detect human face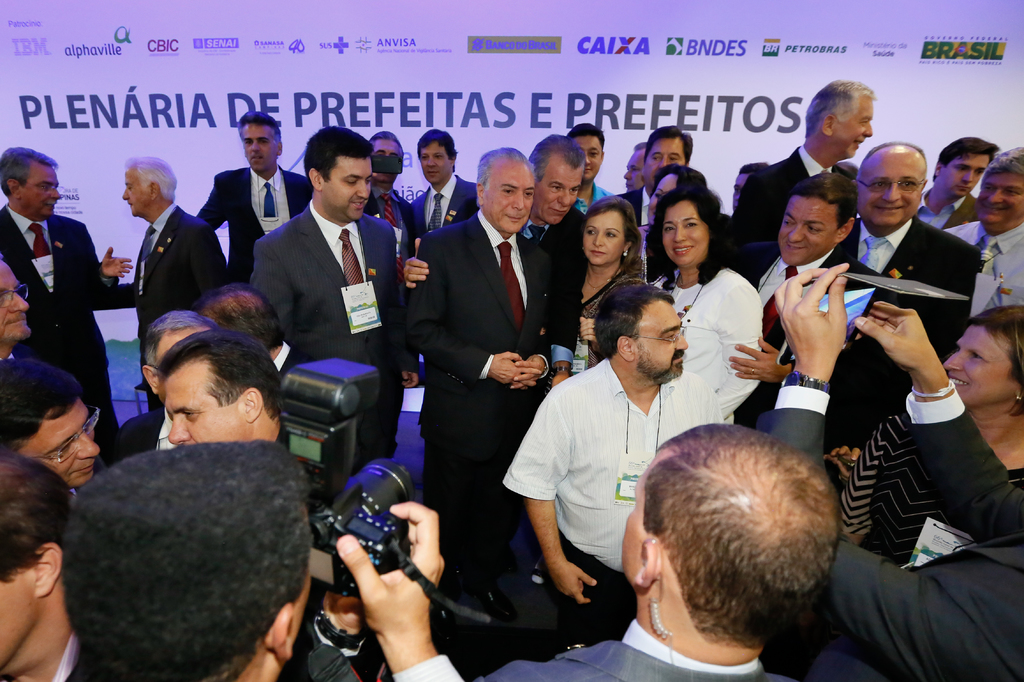
[x1=944, y1=324, x2=1011, y2=402]
